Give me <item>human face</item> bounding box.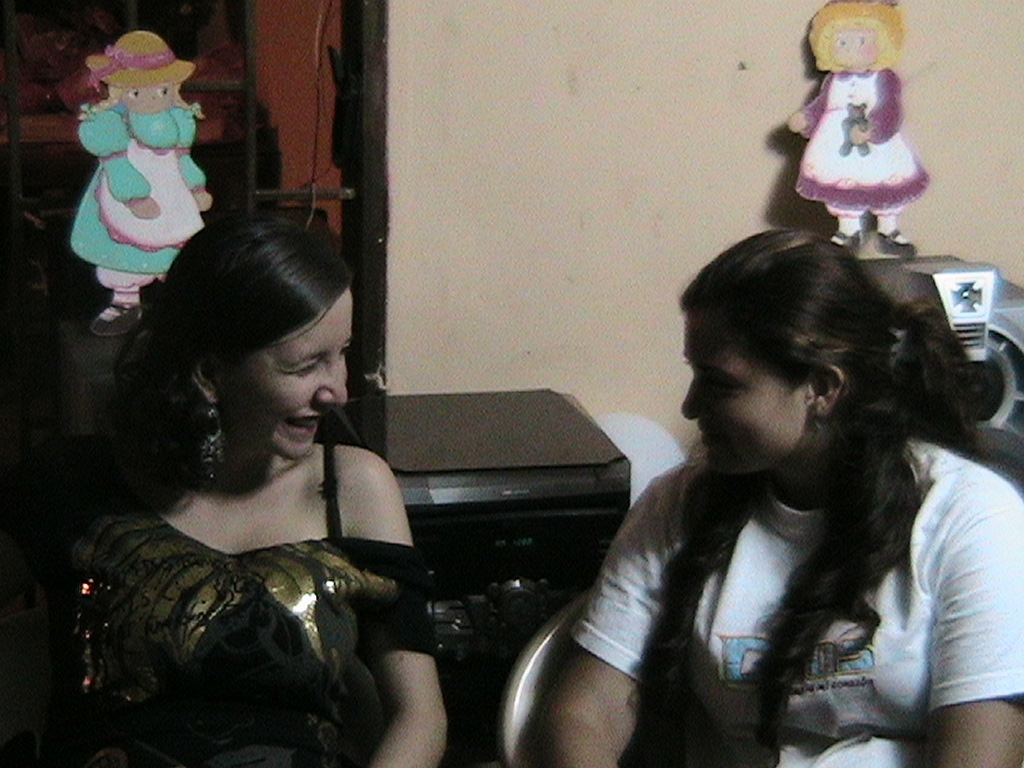
210/265/350/464.
